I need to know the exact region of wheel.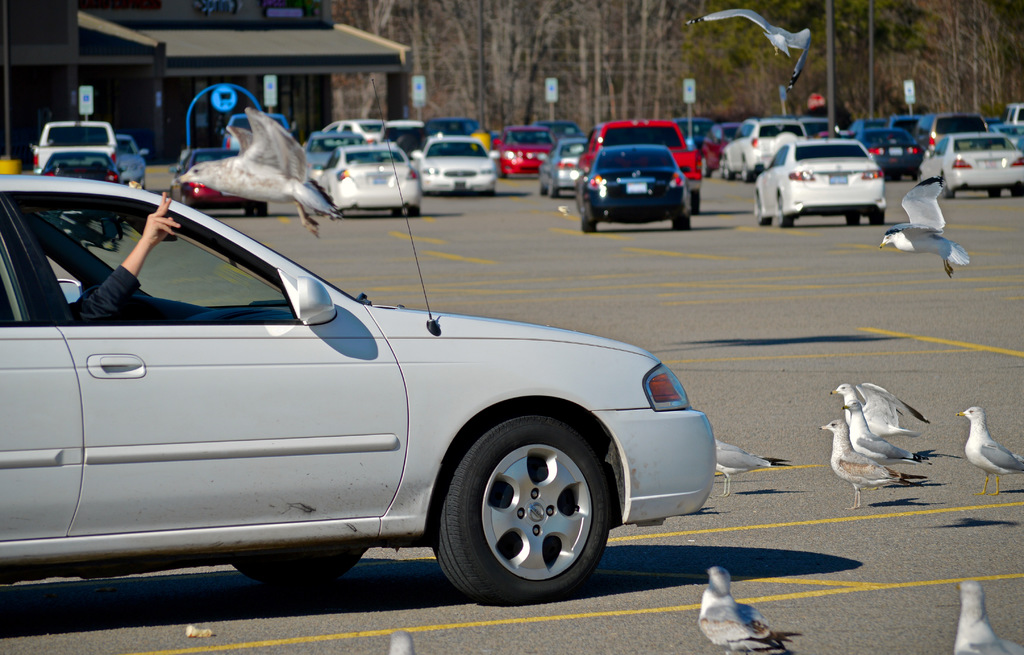
Region: bbox=(699, 156, 712, 177).
